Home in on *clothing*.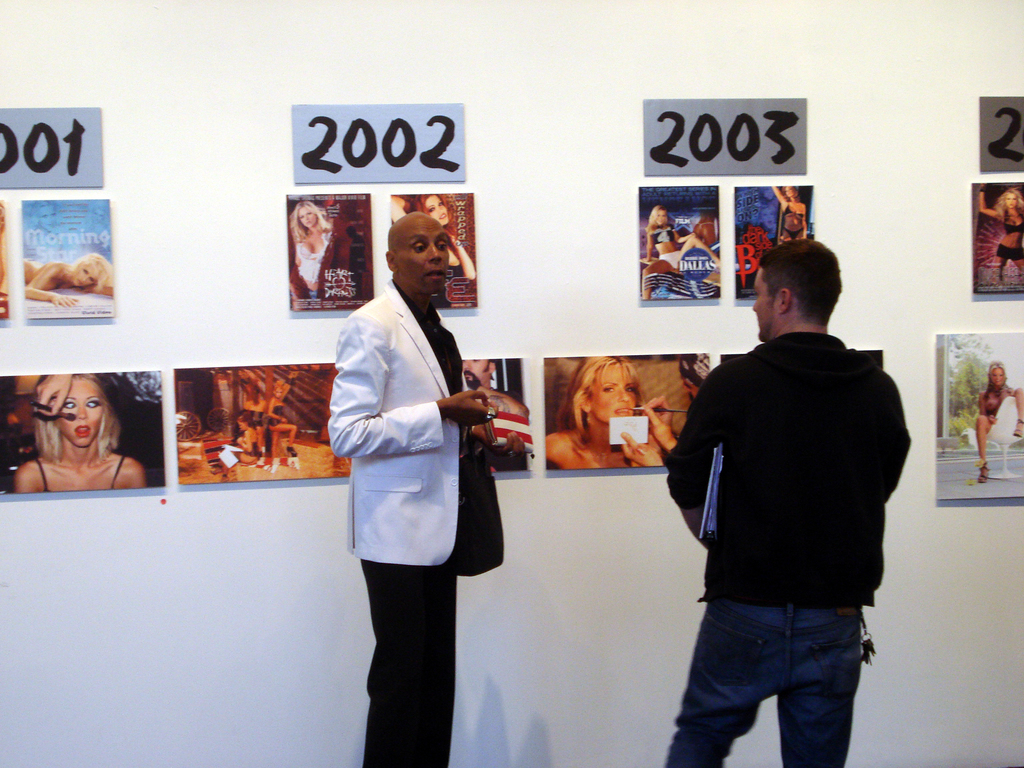
Homed in at (666,303,920,731).
